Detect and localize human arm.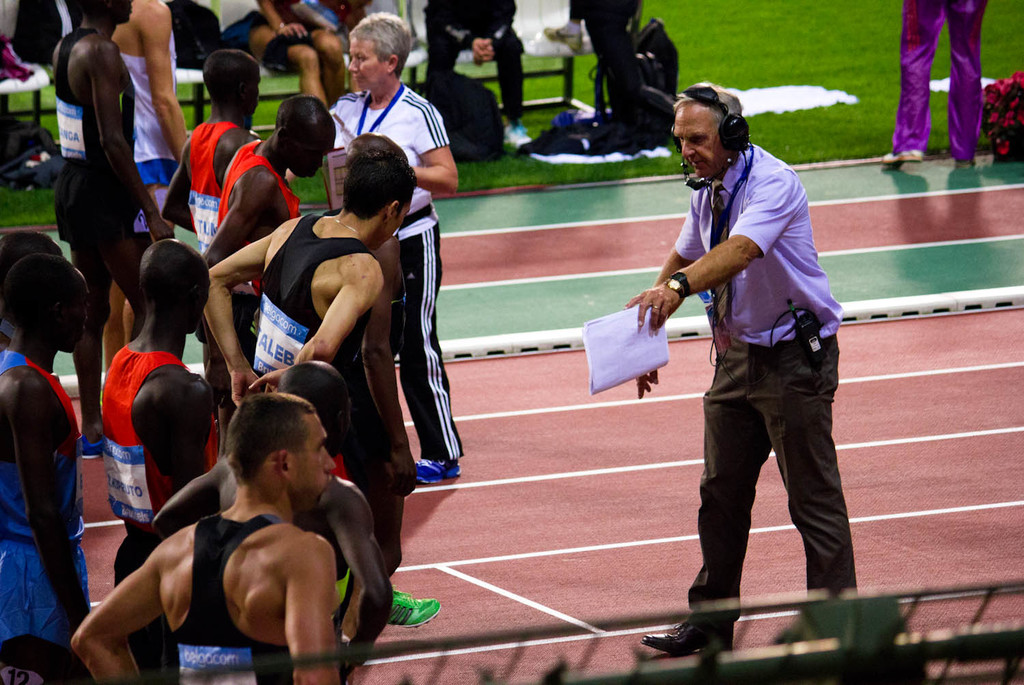
Localized at BBox(409, 95, 460, 204).
